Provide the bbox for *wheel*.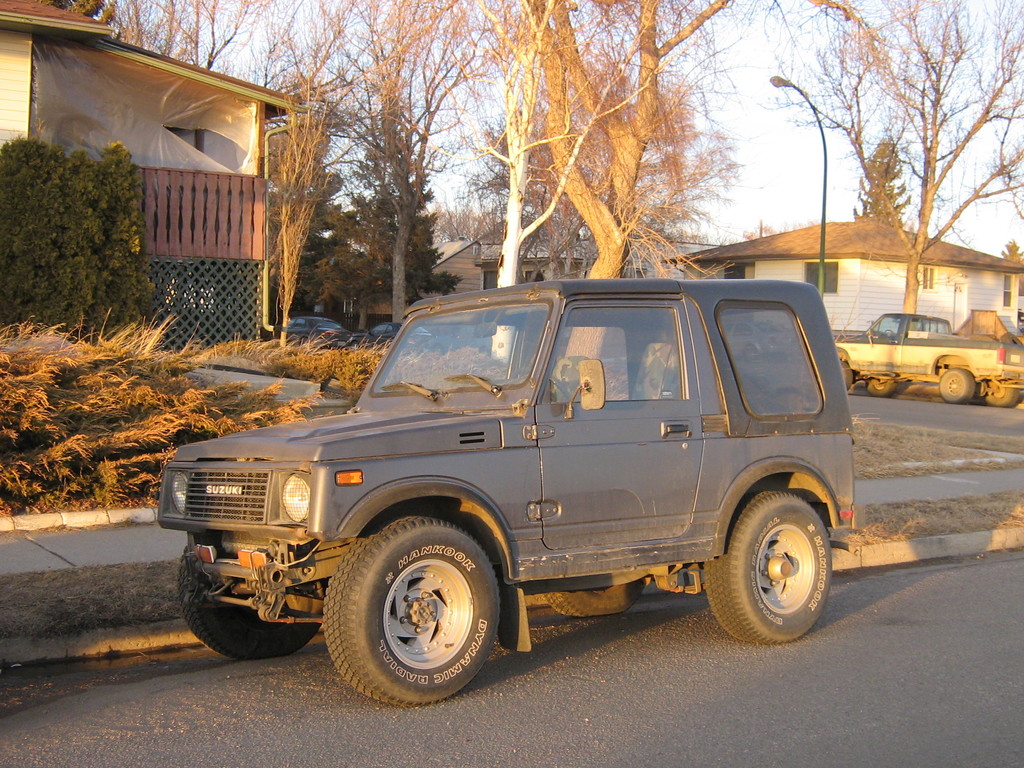
<region>545, 580, 646, 611</region>.
